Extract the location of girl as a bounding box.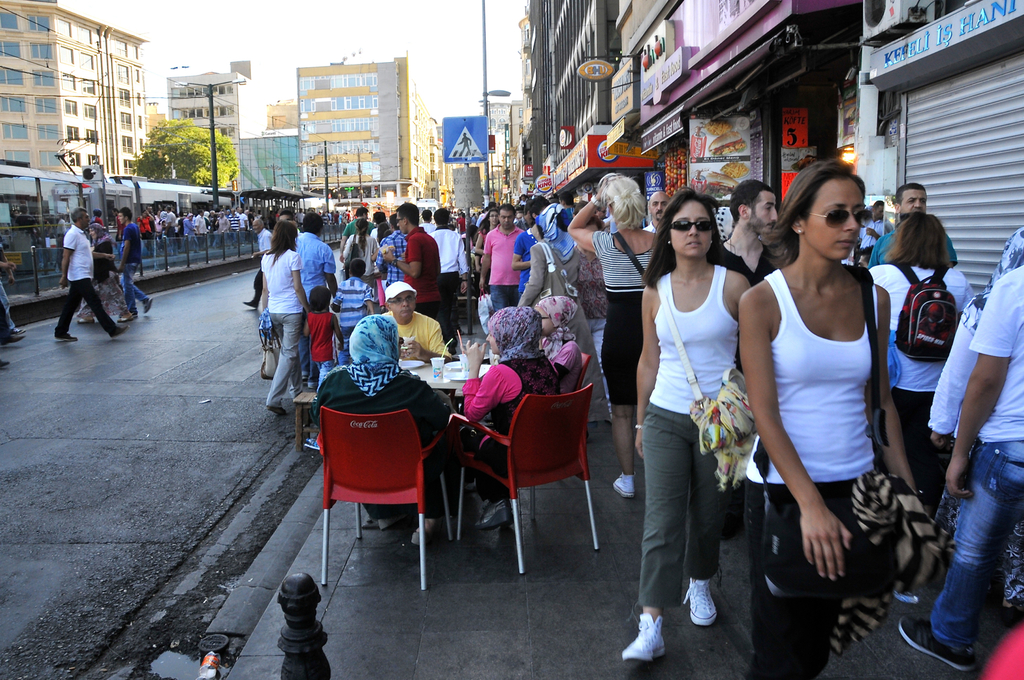
Rect(473, 209, 497, 271).
